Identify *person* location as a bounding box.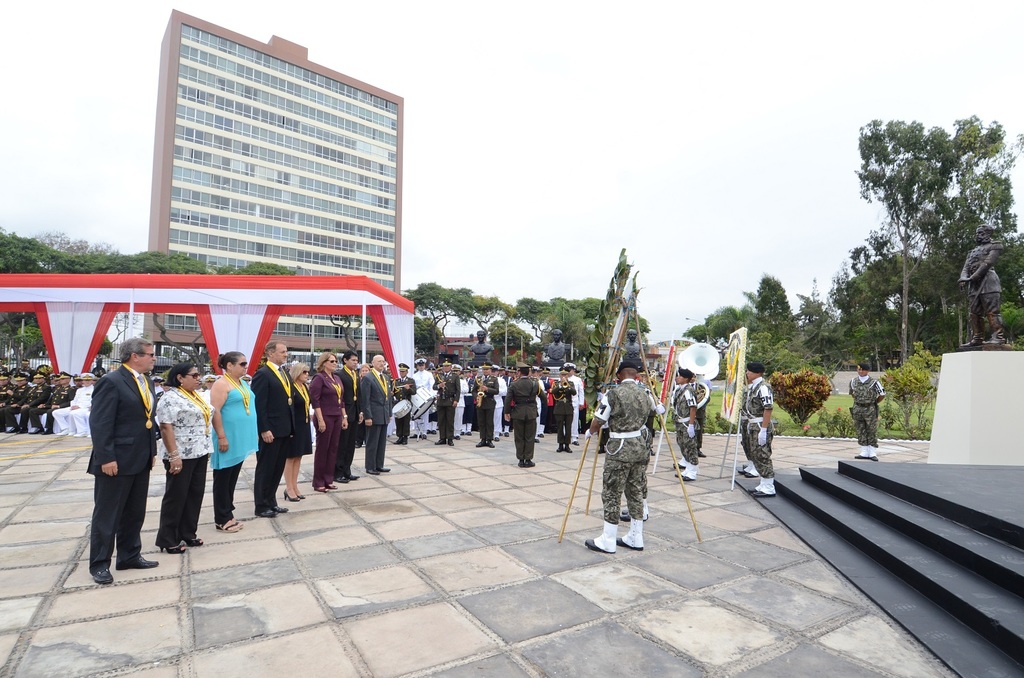
<box>593,350,670,559</box>.
